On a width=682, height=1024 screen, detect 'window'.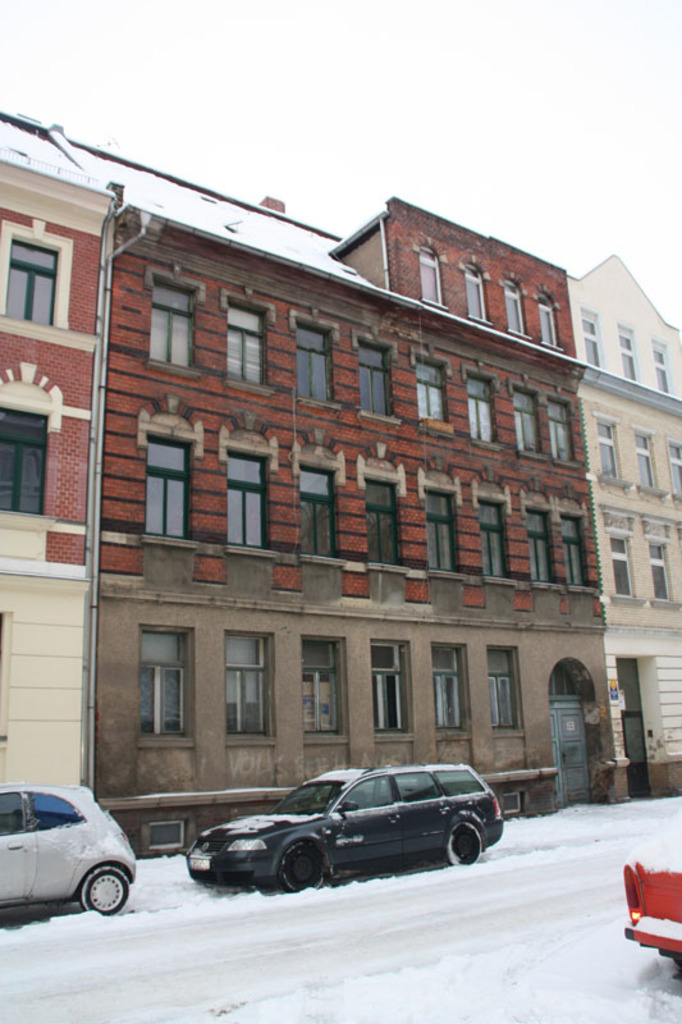
[223,308,273,383].
